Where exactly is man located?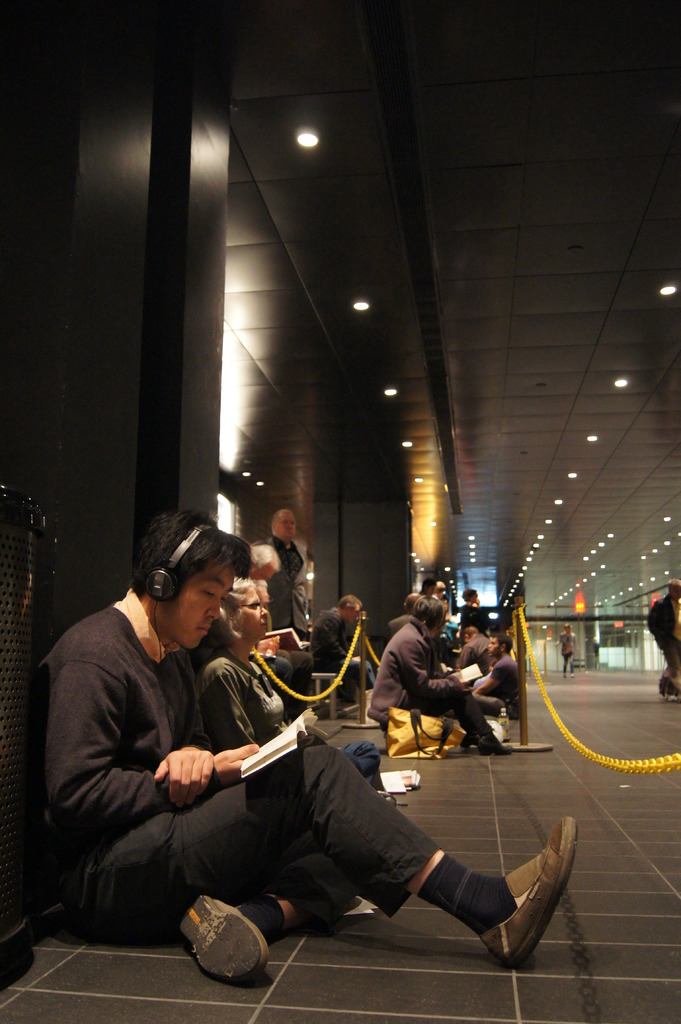
Its bounding box is crop(42, 511, 579, 986).
